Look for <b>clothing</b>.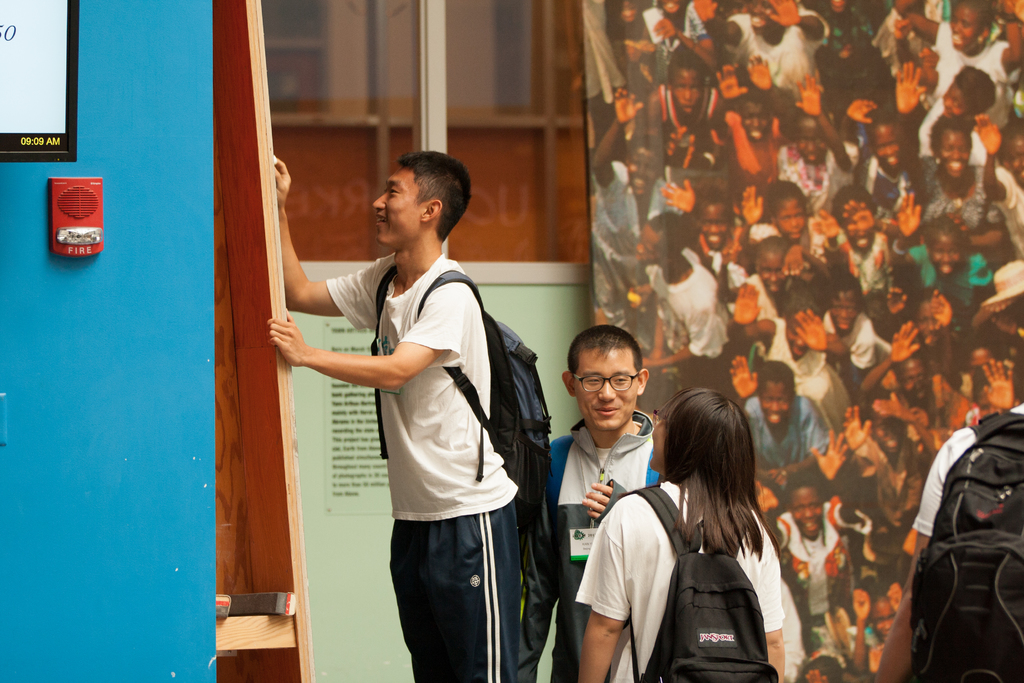
Found: rect(526, 402, 671, 682).
